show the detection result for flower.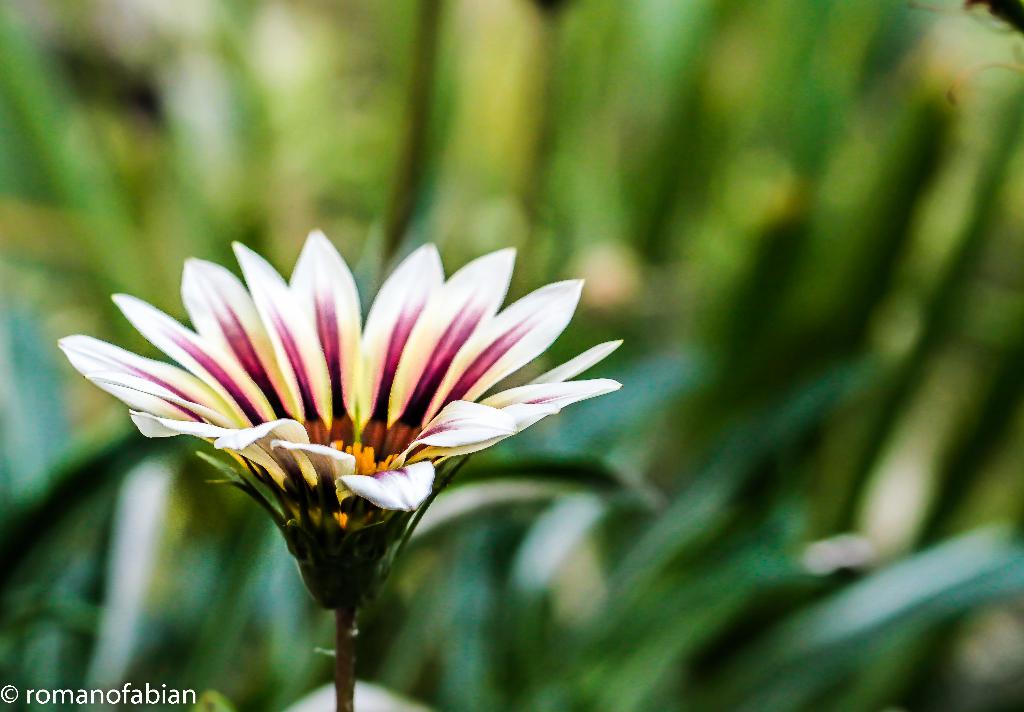
52/232/645/555.
